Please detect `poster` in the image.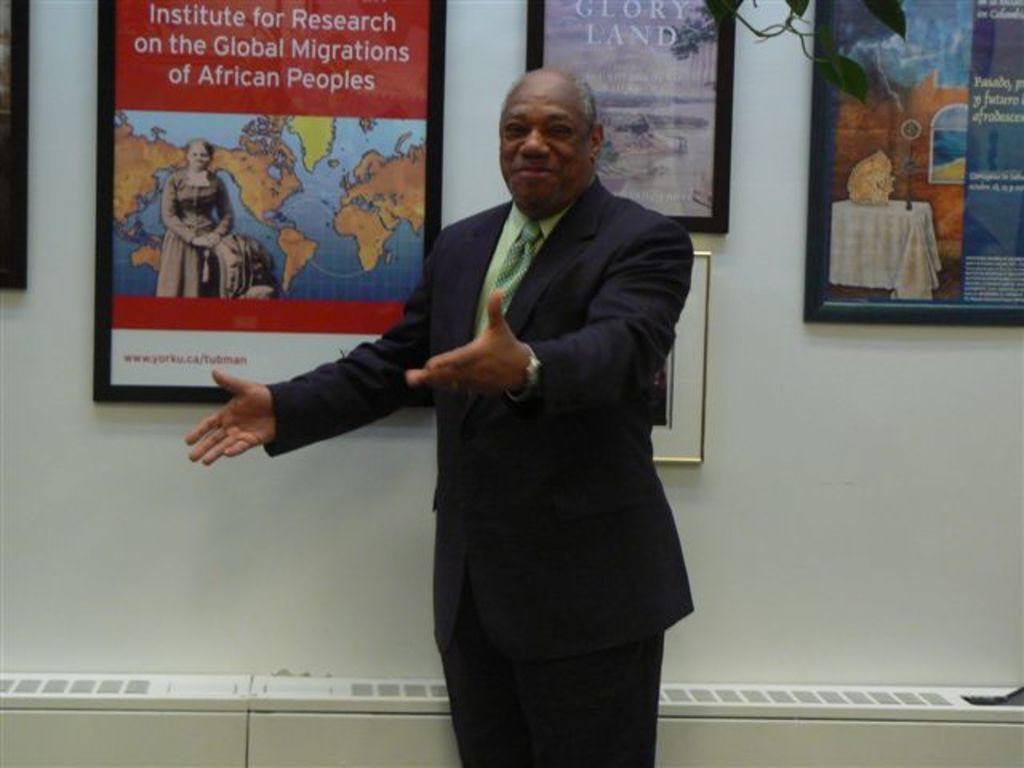
(653,256,702,458).
